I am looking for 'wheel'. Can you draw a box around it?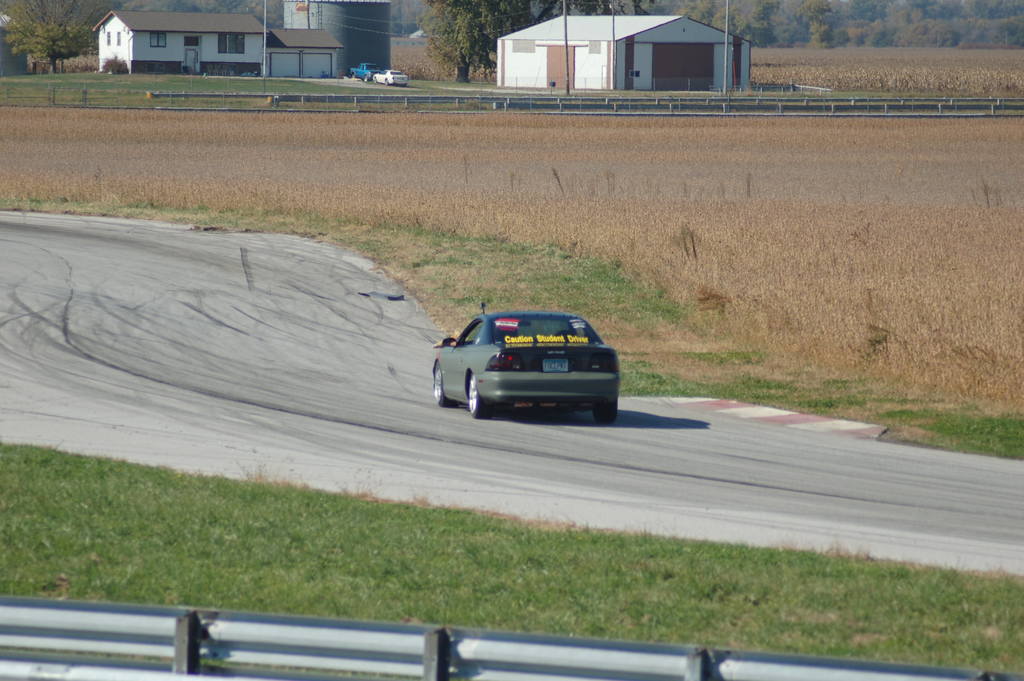
Sure, the bounding box is detection(466, 373, 499, 423).
